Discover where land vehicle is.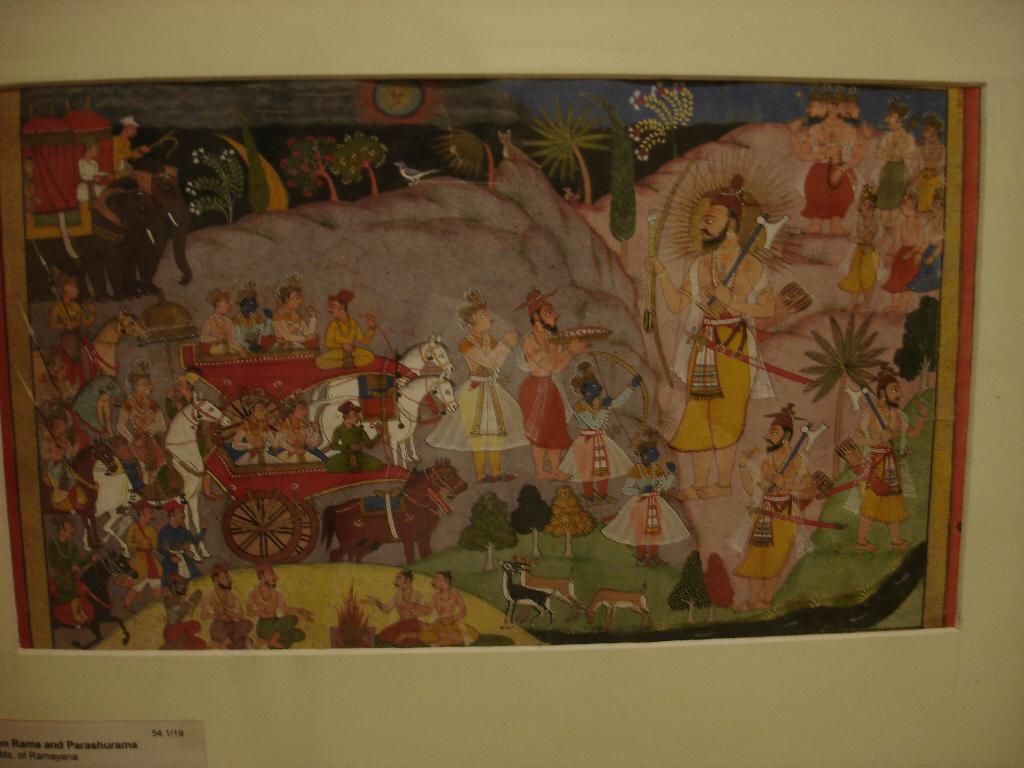
Discovered at pyautogui.locateOnScreen(192, 337, 477, 569).
